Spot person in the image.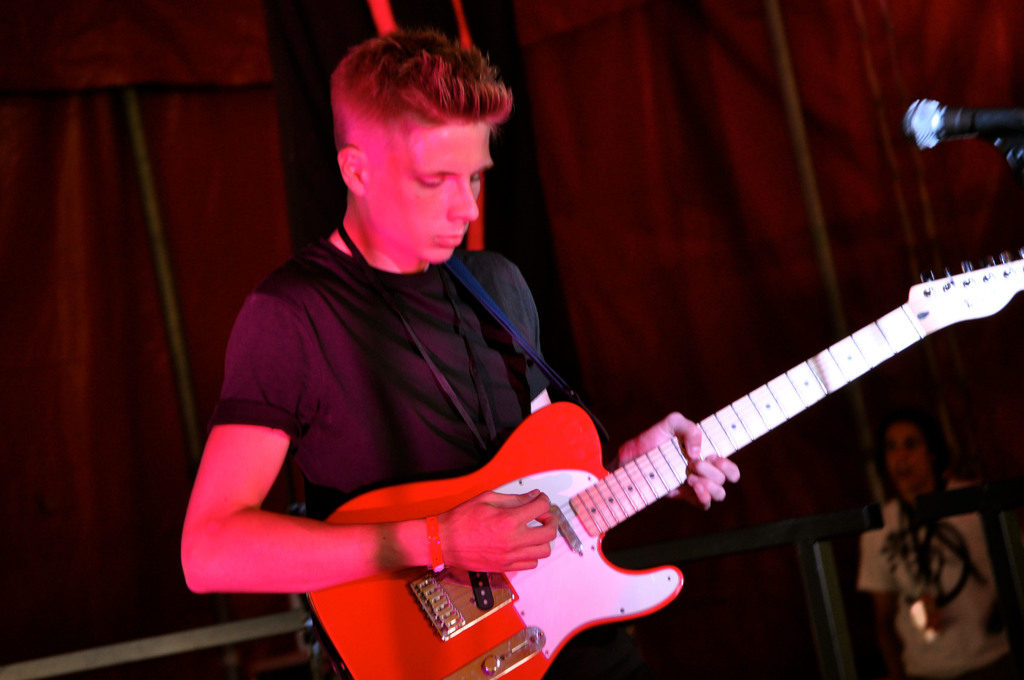
person found at <box>857,405,1023,677</box>.
